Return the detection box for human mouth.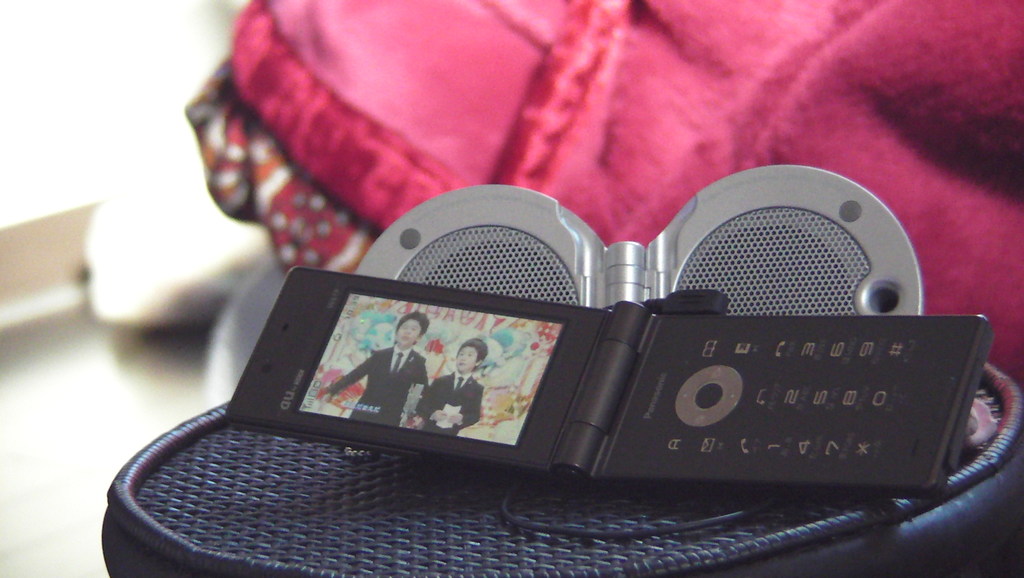
bbox=[404, 336, 409, 340].
